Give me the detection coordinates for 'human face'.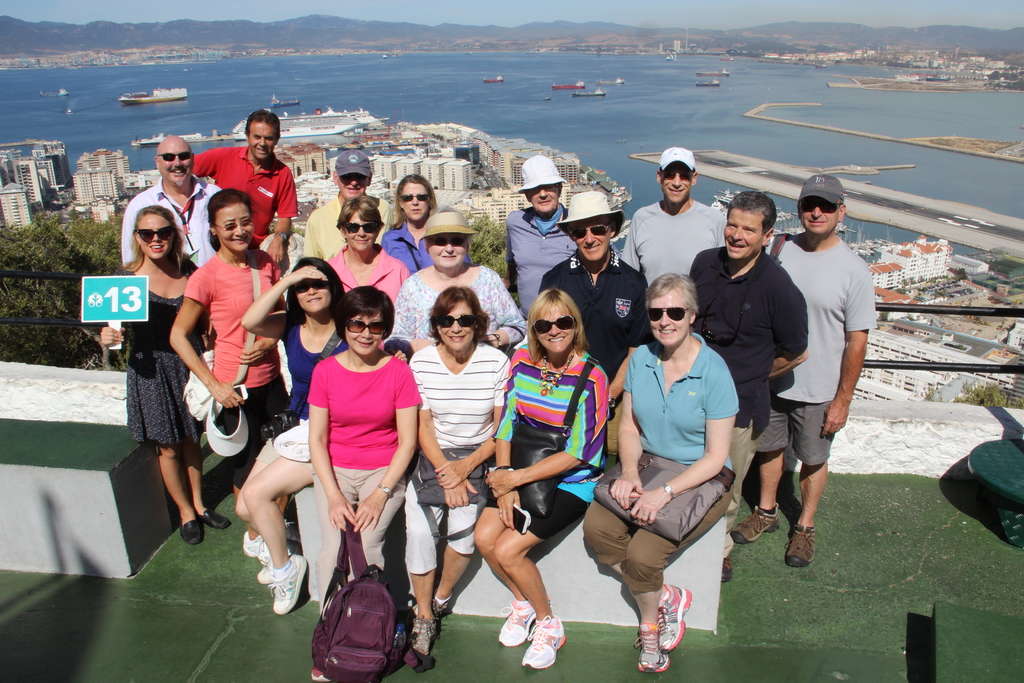
(left=531, top=300, right=581, bottom=352).
